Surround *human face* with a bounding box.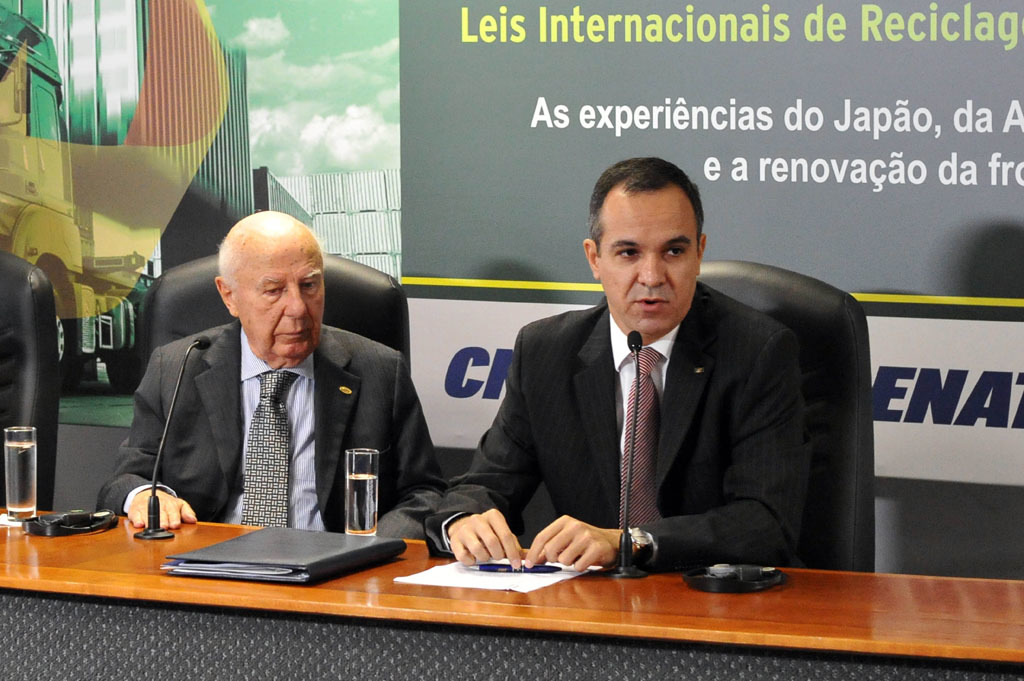
pyautogui.locateOnScreen(235, 242, 328, 364).
